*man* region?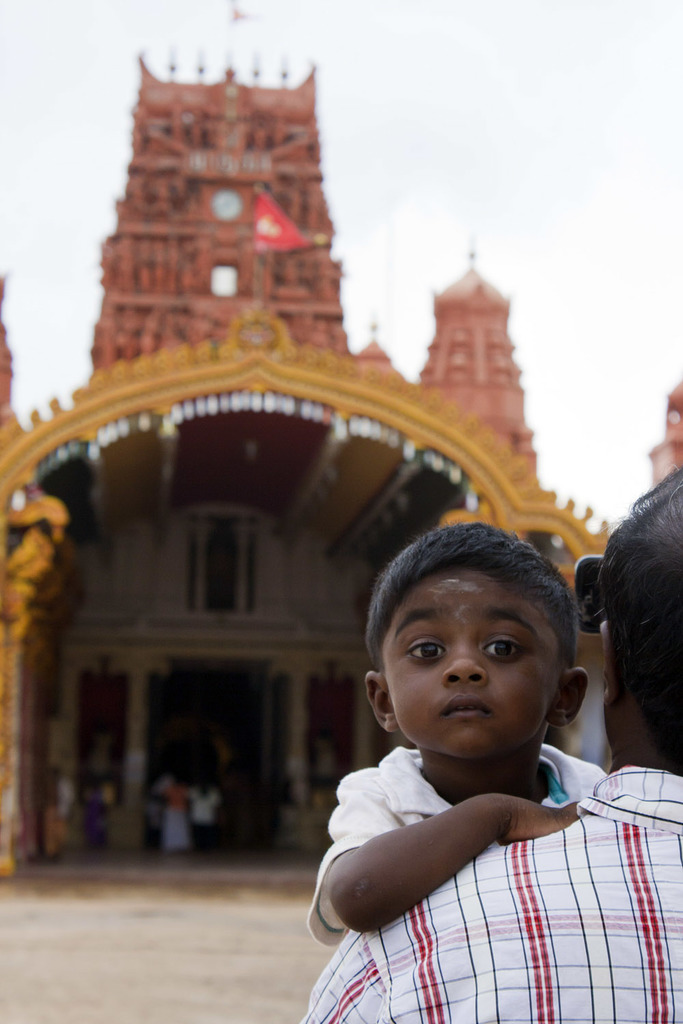
<box>298,467,682,1021</box>
